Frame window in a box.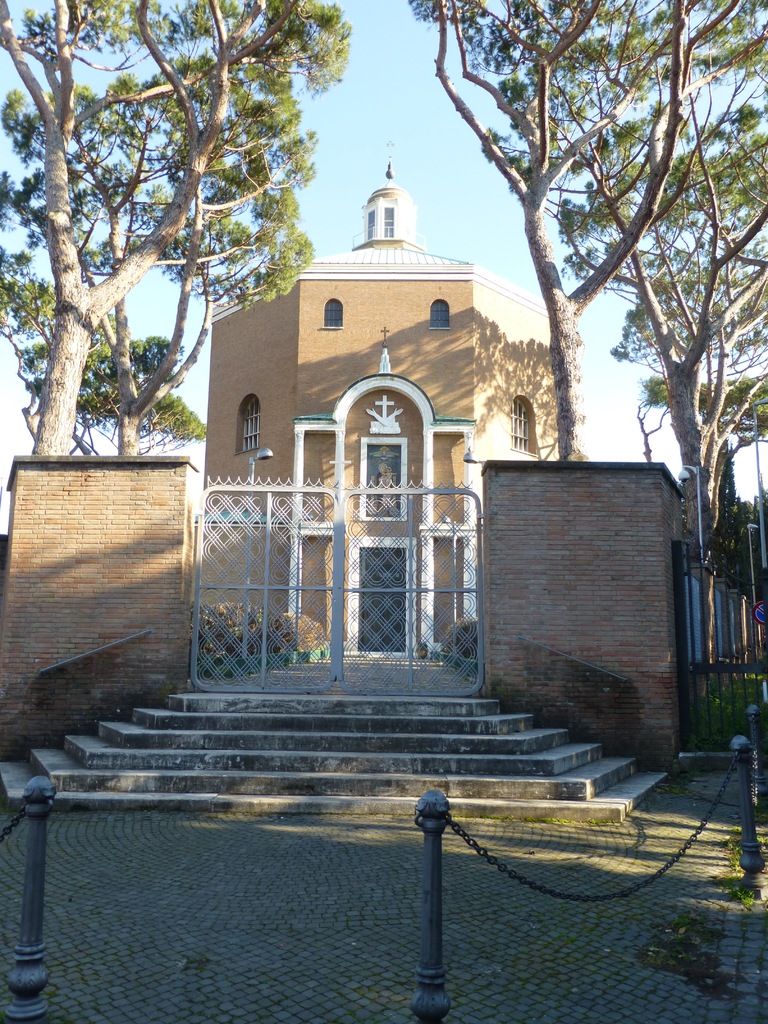
<box>320,297,346,337</box>.
